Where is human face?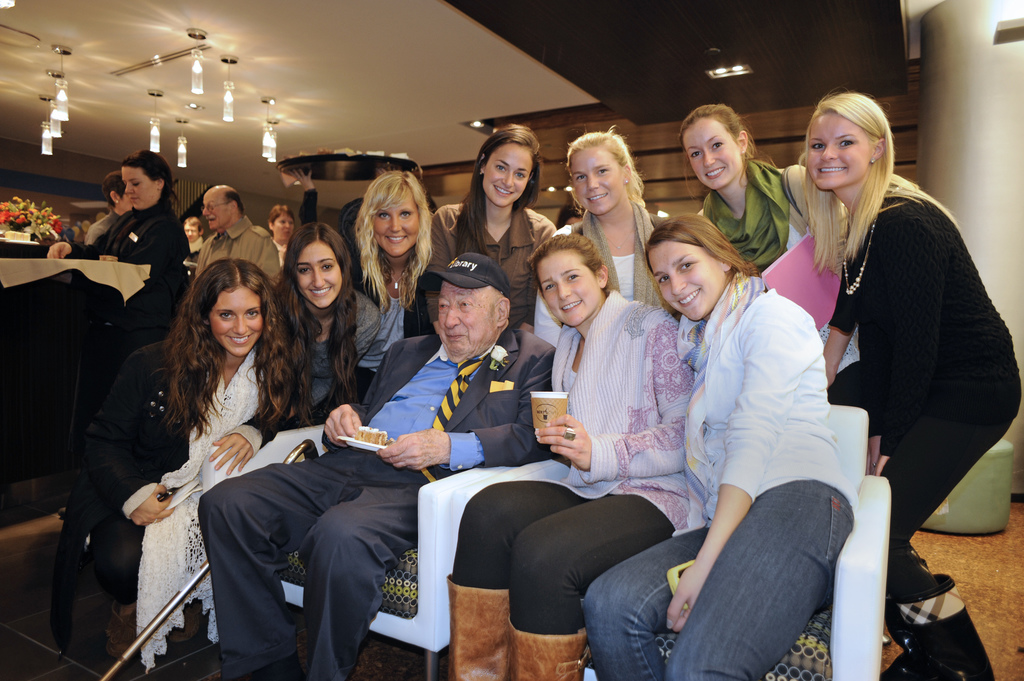
left=125, top=166, right=161, bottom=211.
